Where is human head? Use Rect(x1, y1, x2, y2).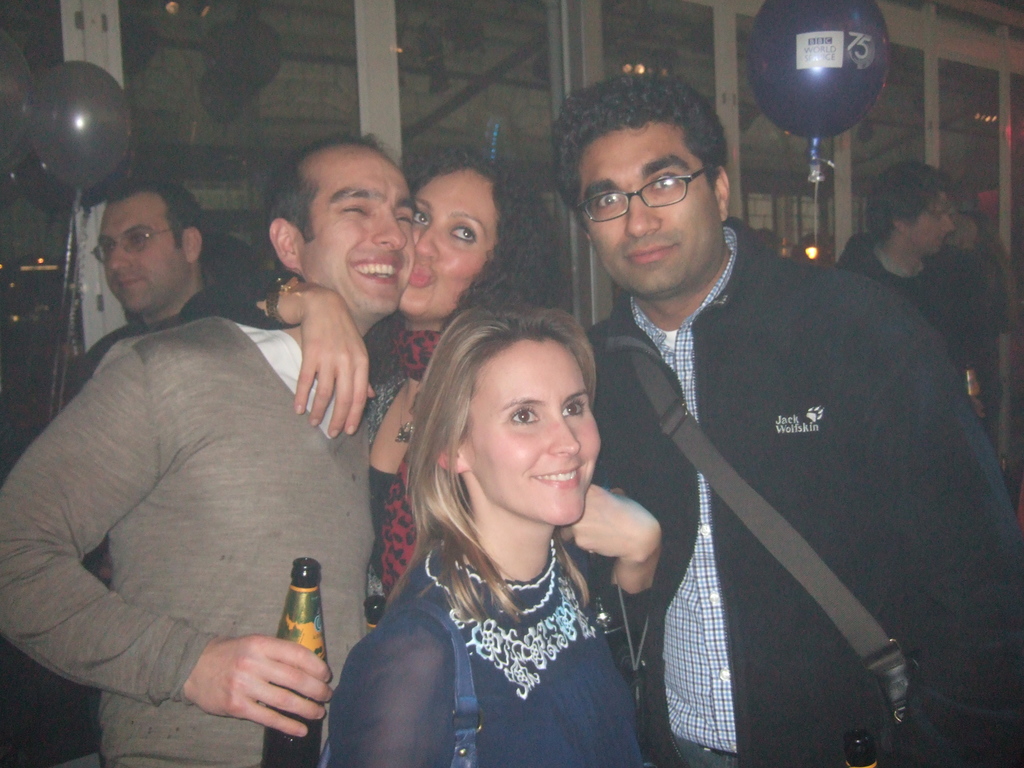
Rect(397, 298, 618, 531).
